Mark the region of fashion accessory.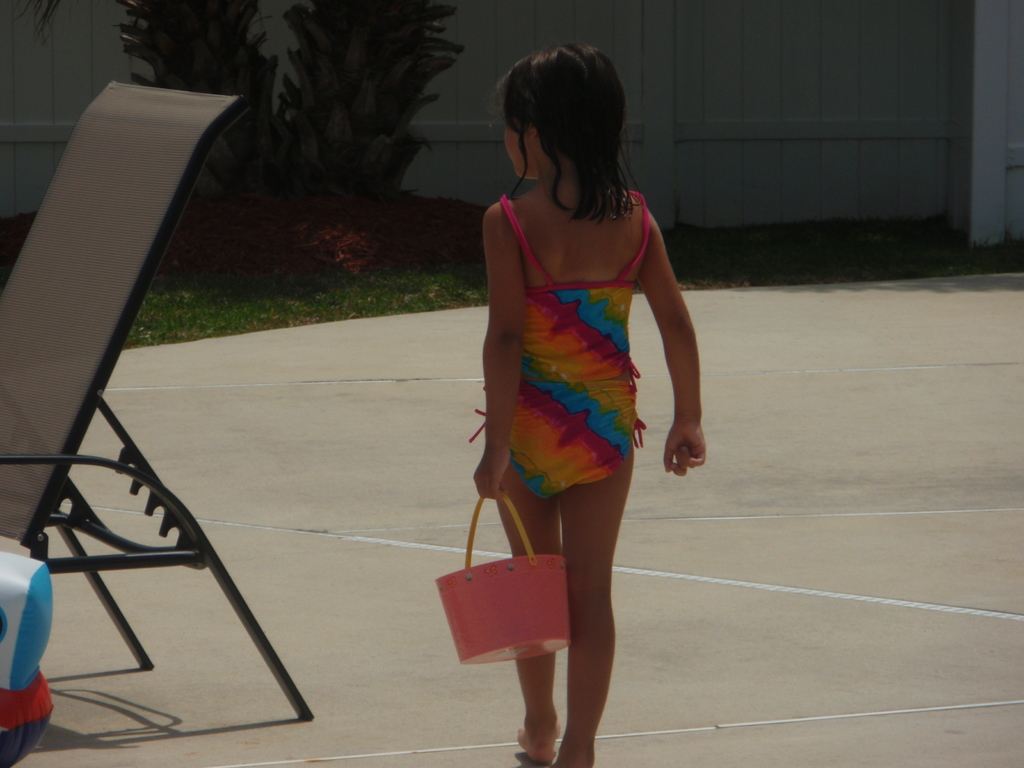
Region: 429:494:571:663.
